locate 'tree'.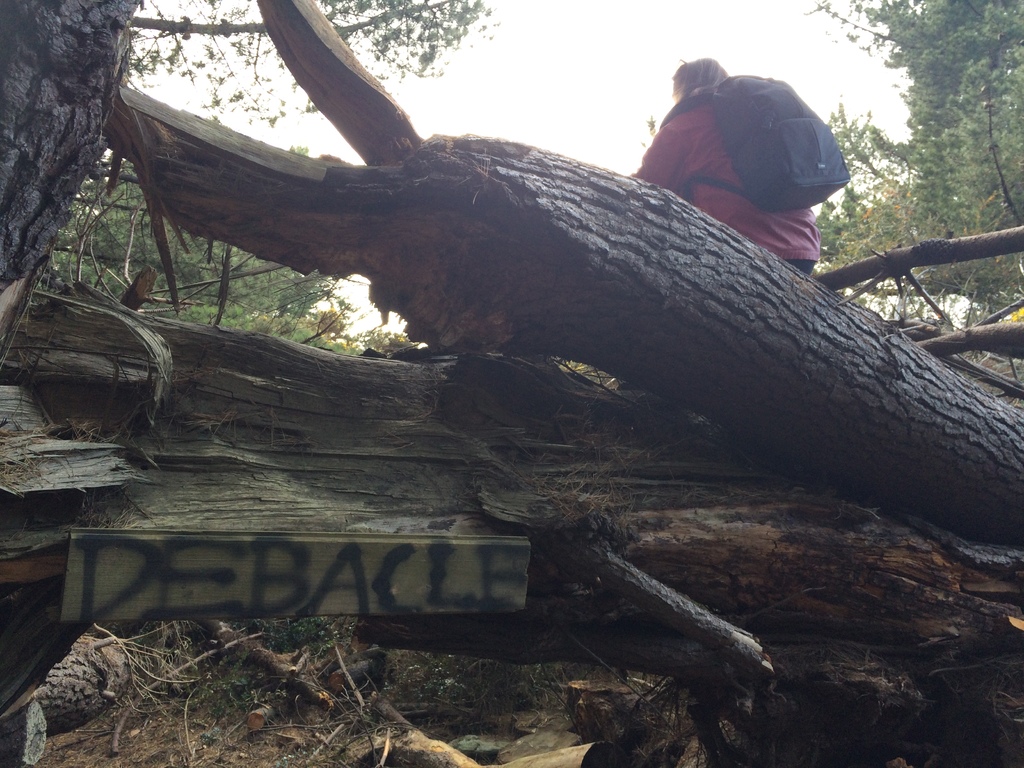
Bounding box: box=[0, 0, 125, 301].
